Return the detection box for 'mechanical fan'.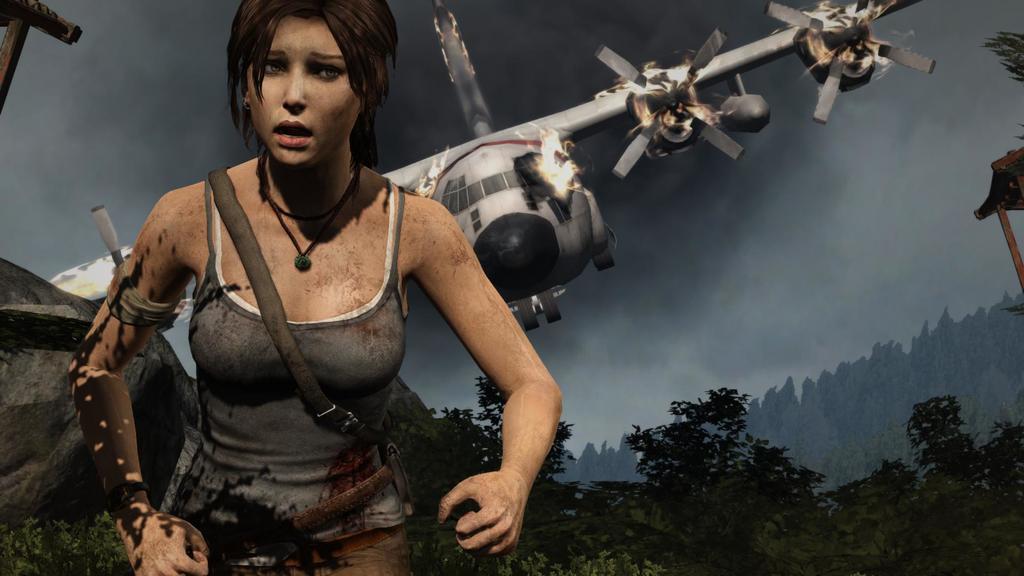
92:202:128:268.
